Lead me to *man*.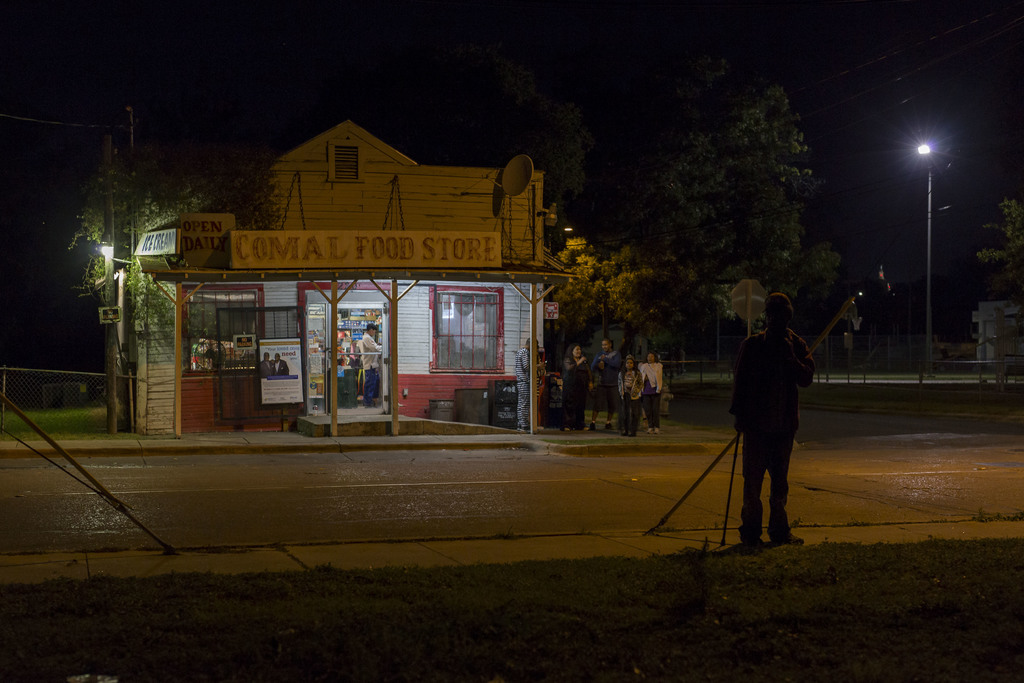
Lead to locate(728, 293, 817, 552).
